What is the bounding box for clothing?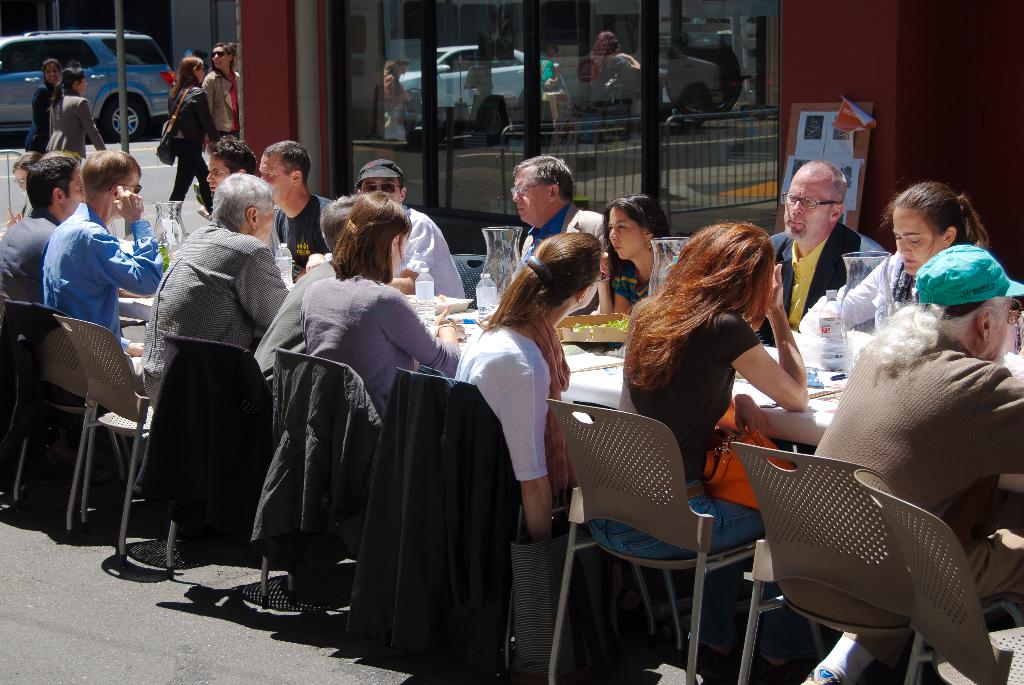
select_region(641, 235, 698, 313).
